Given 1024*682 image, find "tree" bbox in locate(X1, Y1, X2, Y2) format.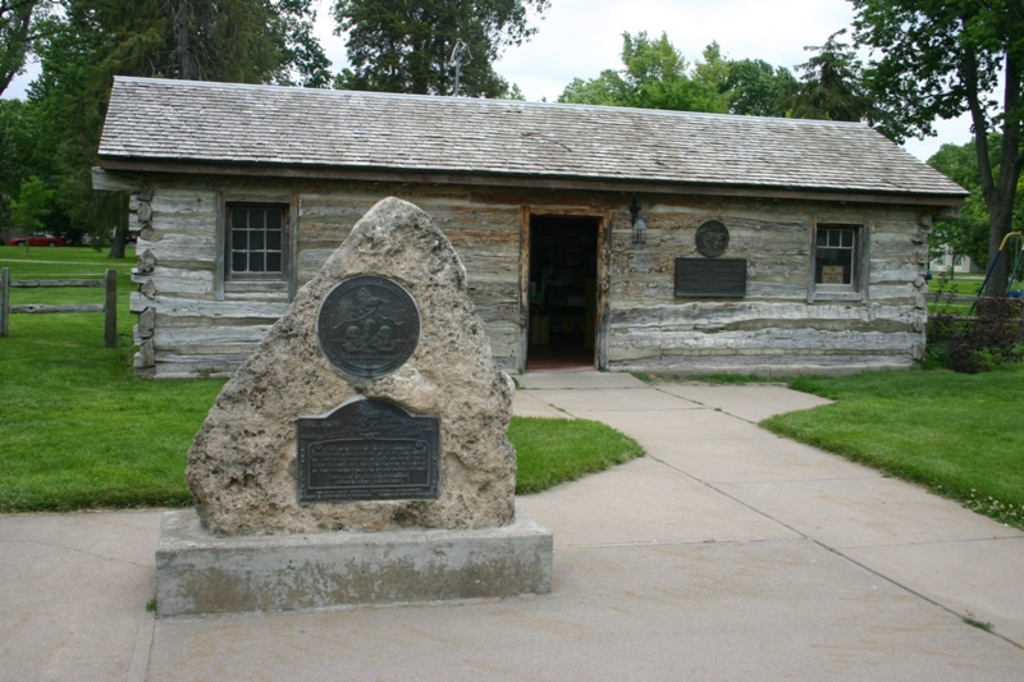
locate(150, 0, 294, 78).
